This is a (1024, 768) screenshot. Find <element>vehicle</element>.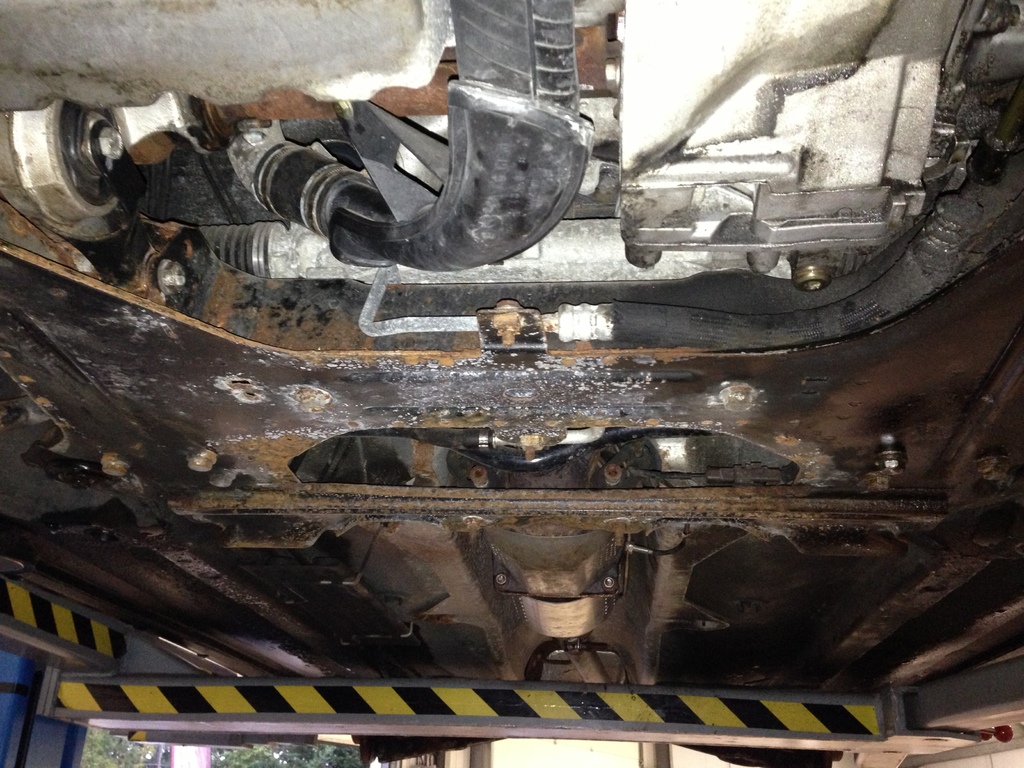
Bounding box: [0, 0, 1023, 767].
